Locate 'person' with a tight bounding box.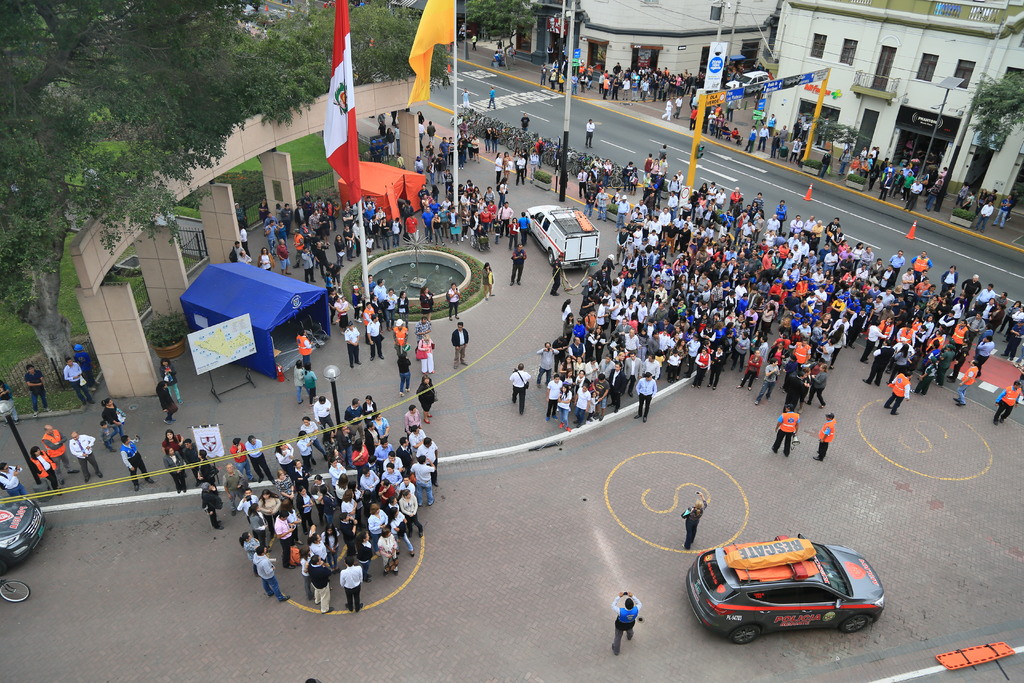
region(320, 3, 329, 13).
